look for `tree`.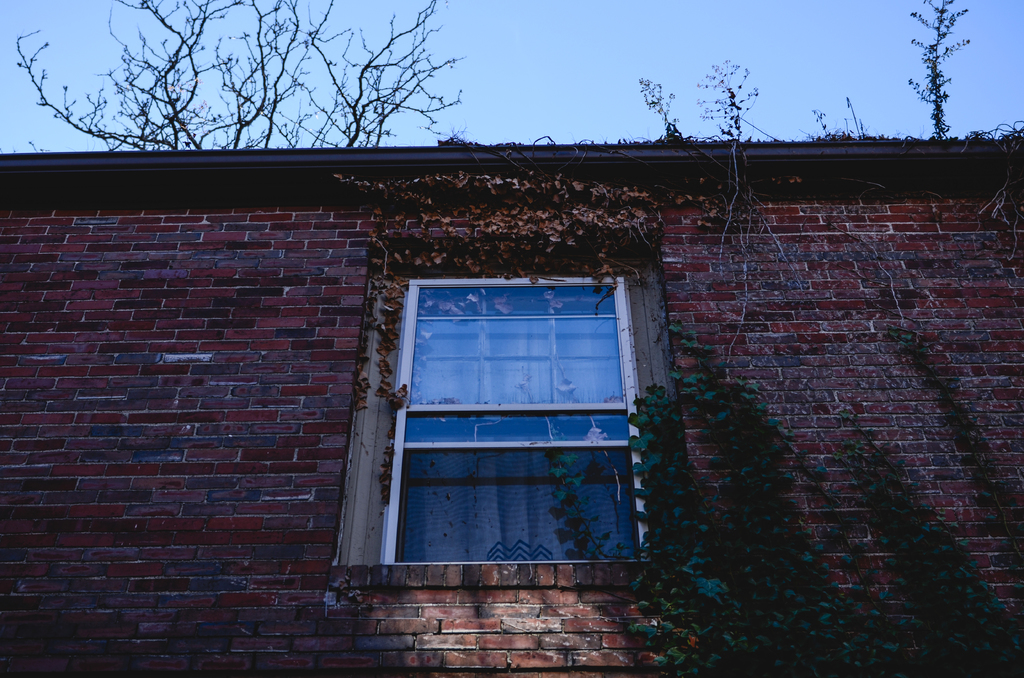
Found: 902:0:975:141.
